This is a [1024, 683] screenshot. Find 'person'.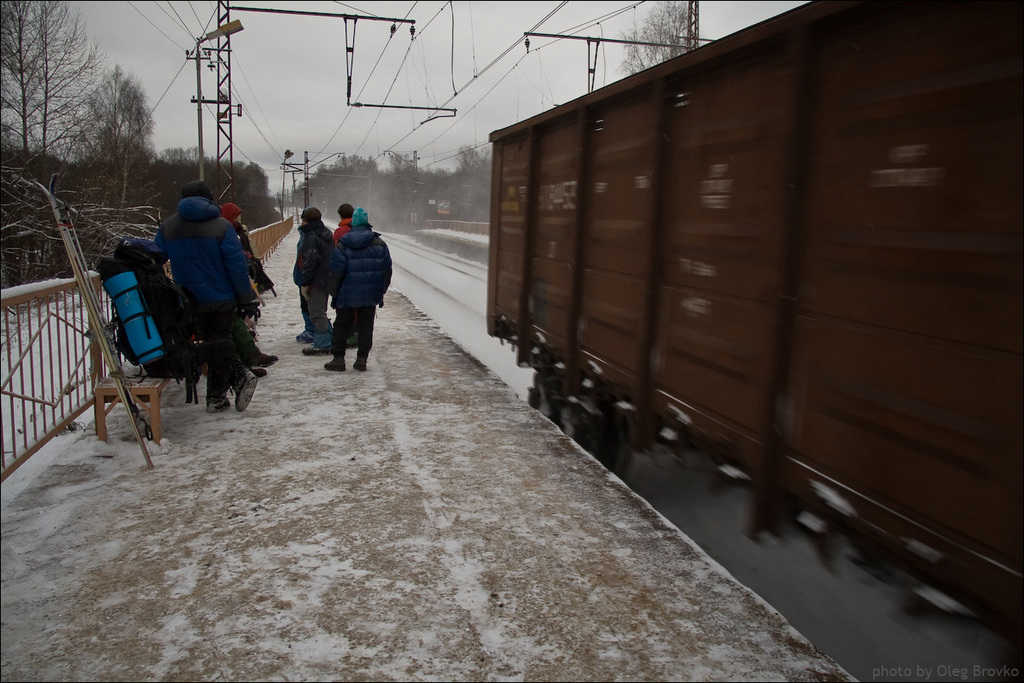
Bounding box: bbox(332, 193, 360, 350).
